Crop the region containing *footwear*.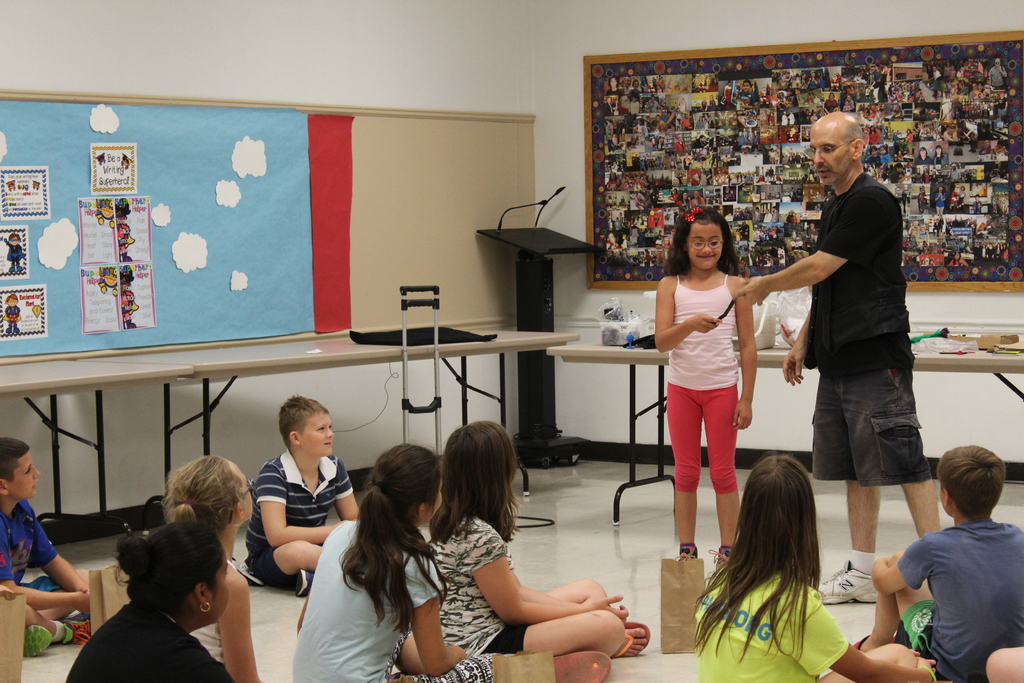
Crop region: <region>556, 647, 618, 682</region>.
